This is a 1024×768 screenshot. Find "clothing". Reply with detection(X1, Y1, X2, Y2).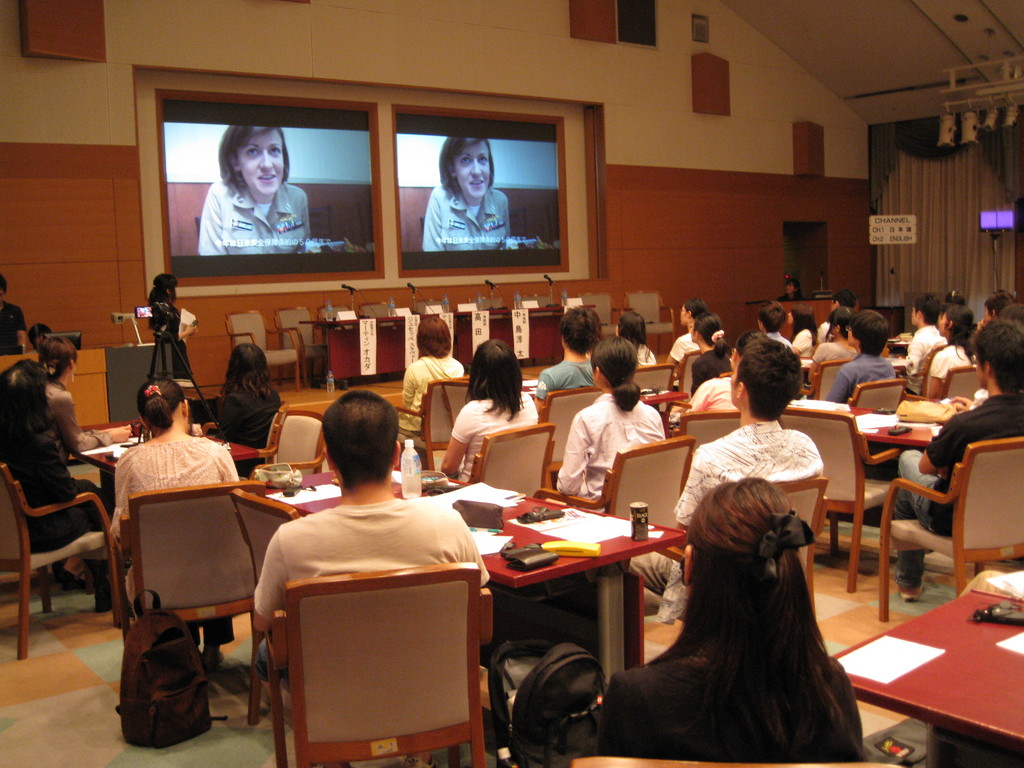
detection(187, 177, 328, 253).
